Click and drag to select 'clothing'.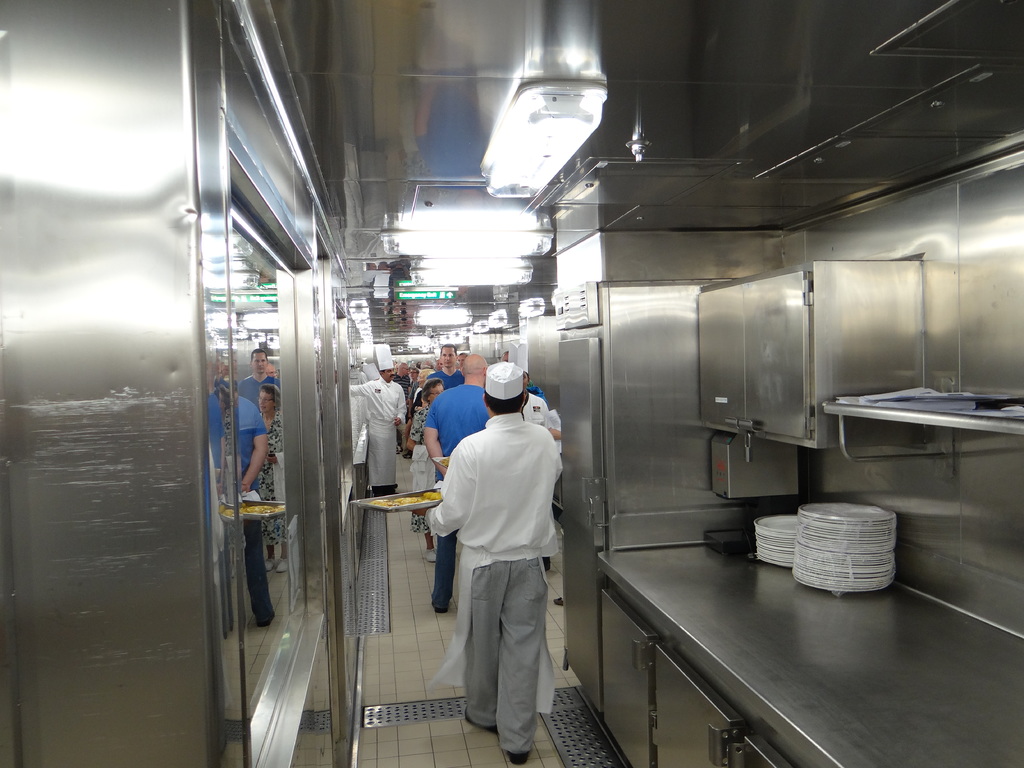
Selection: {"x1": 355, "y1": 372, "x2": 405, "y2": 502}.
